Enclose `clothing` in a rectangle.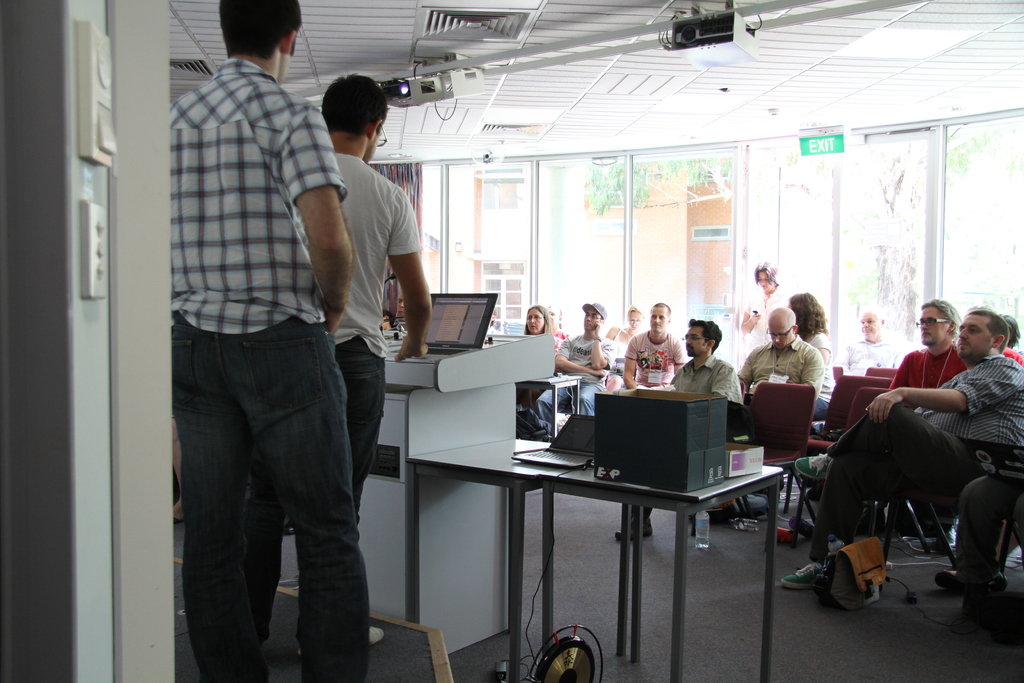
locate(899, 342, 970, 389).
